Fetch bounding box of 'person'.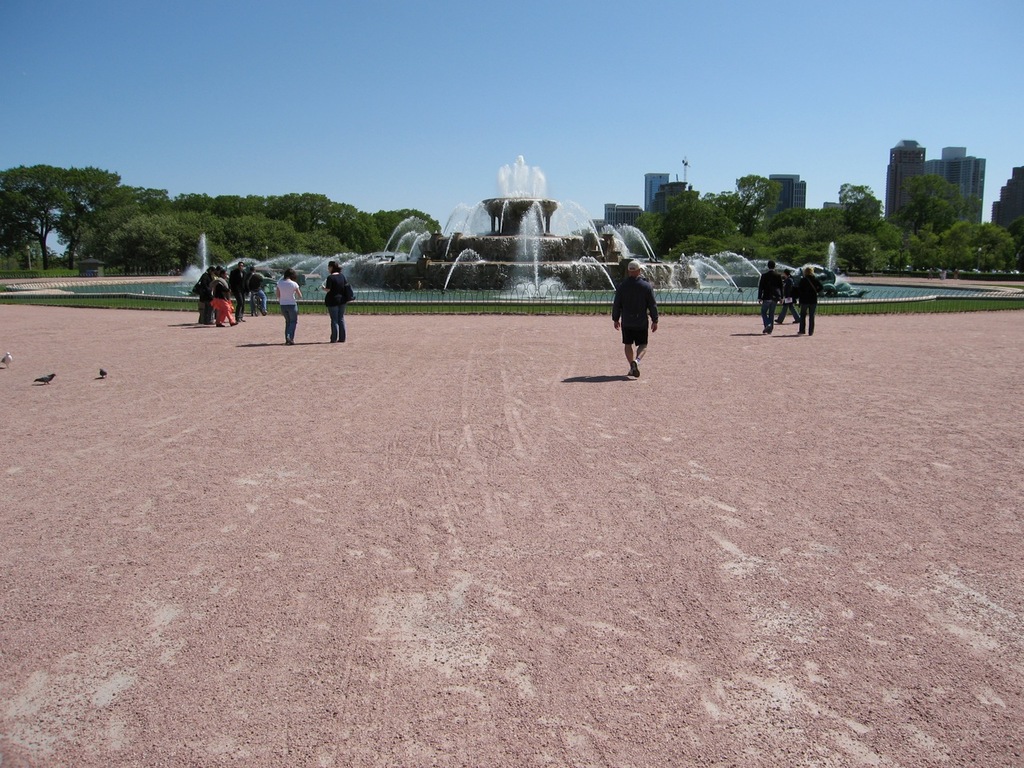
Bbox: 276/266/303/346.
